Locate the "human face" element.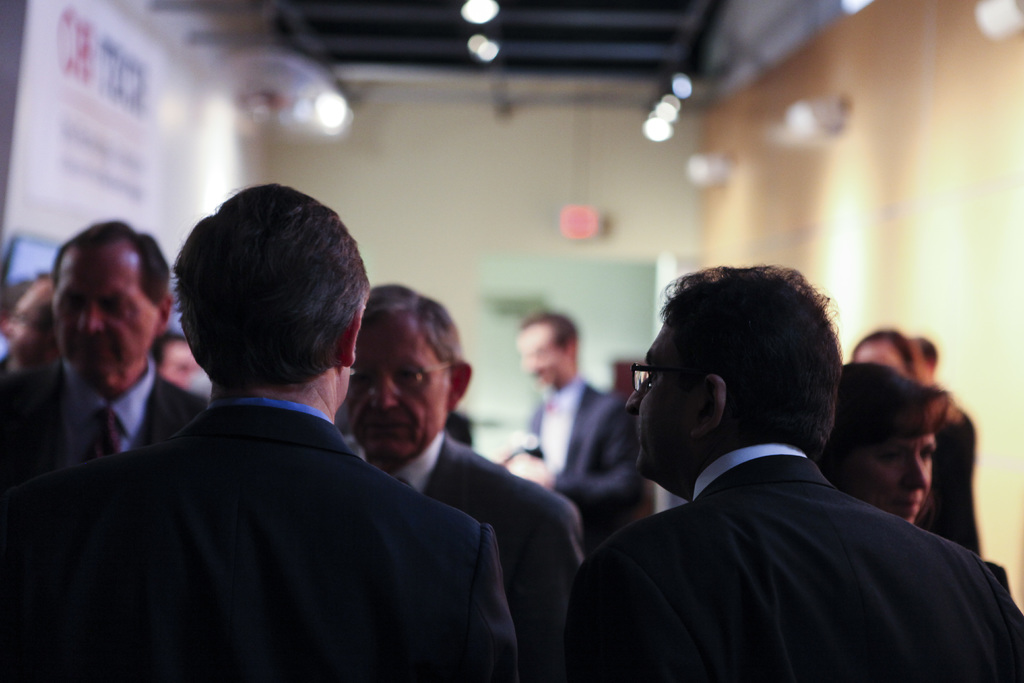
Element bbox: Rect(50, 241, 150, 375).
